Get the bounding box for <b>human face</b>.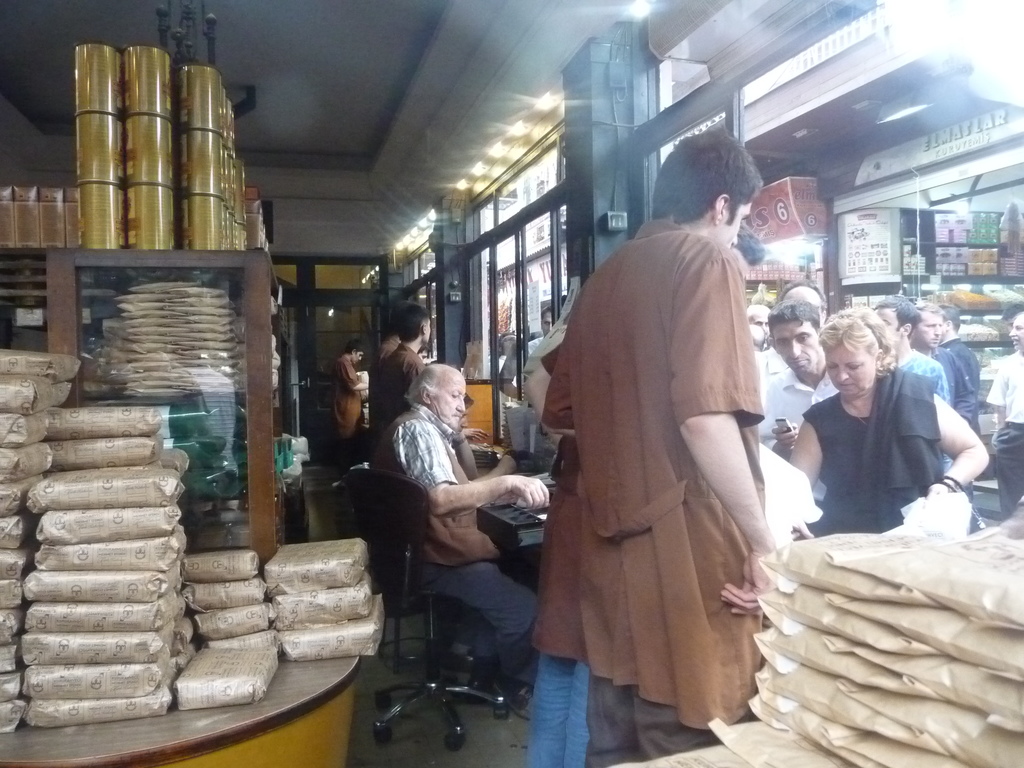
box=[771, 319, 820, 376].
